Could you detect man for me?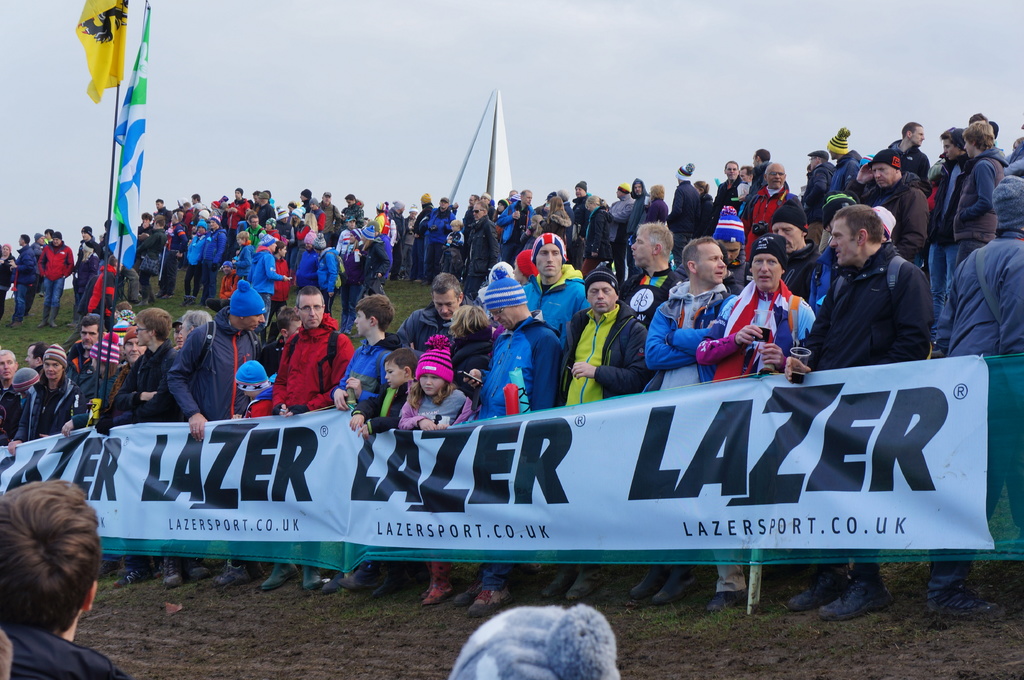
Detection result: (296,232,311,286).
